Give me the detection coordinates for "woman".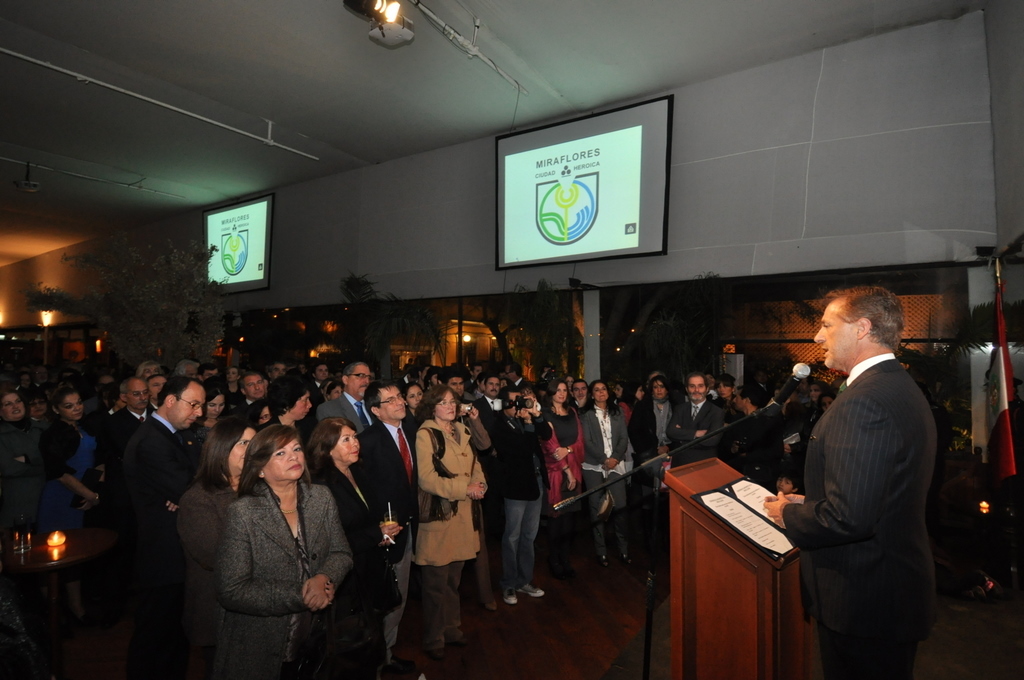
select_region(713, 372, 742, 421).
